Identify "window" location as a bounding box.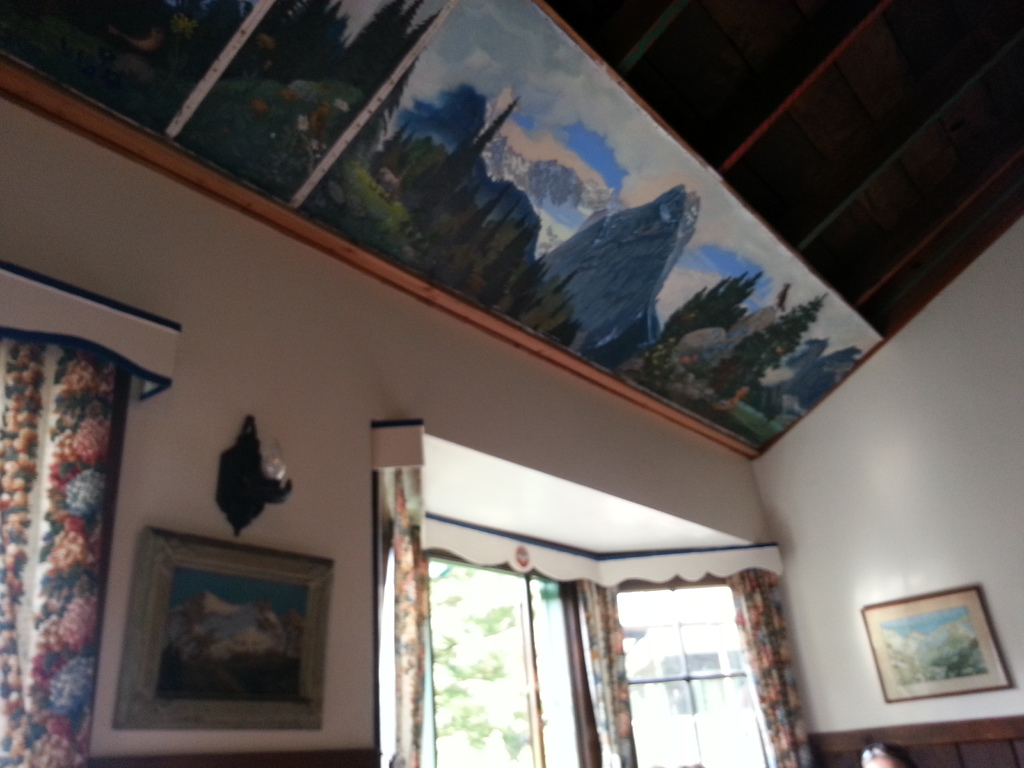
select_region(374, 540, 813, 767).
